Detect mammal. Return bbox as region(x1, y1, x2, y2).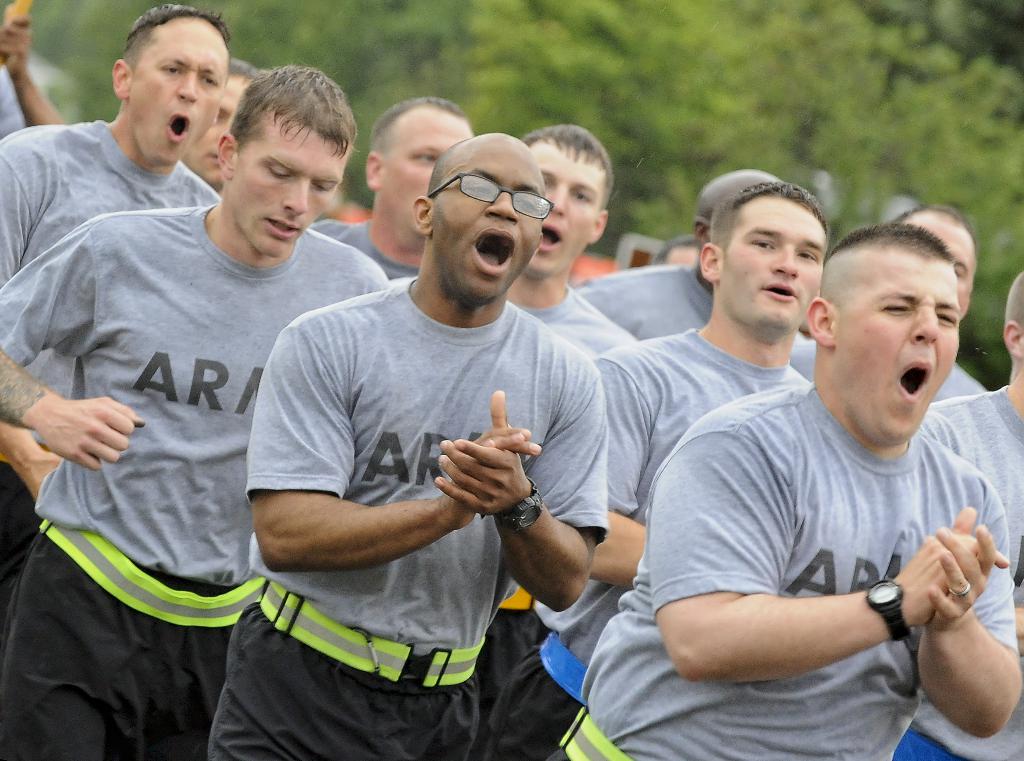
region(0, 68, 393, 760).
